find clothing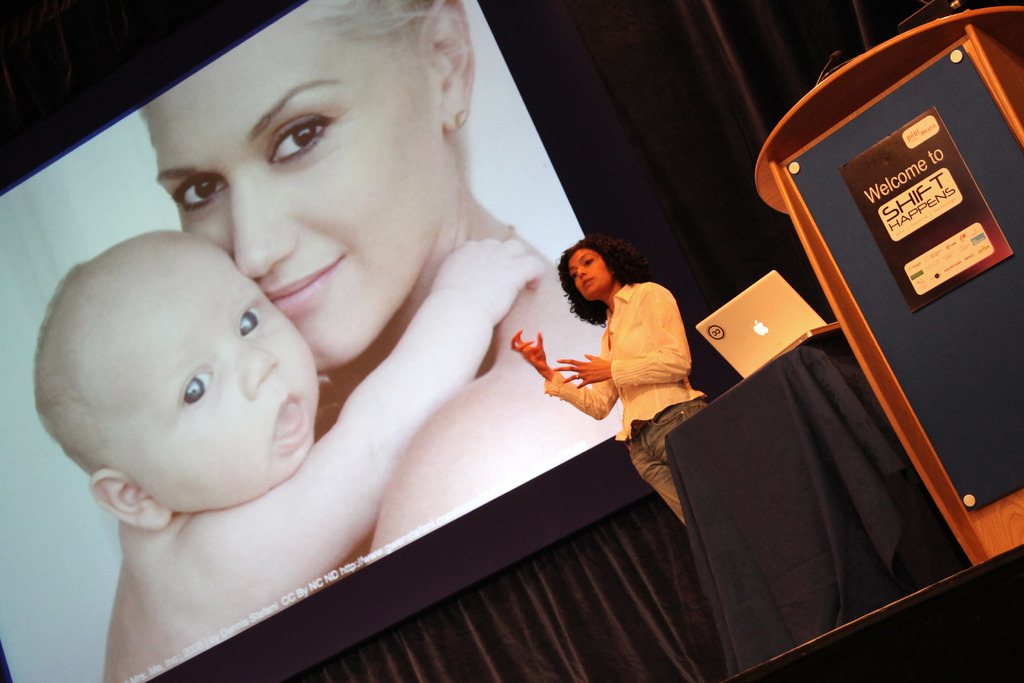
x1=619, y1=399, x2=717, y2=529
